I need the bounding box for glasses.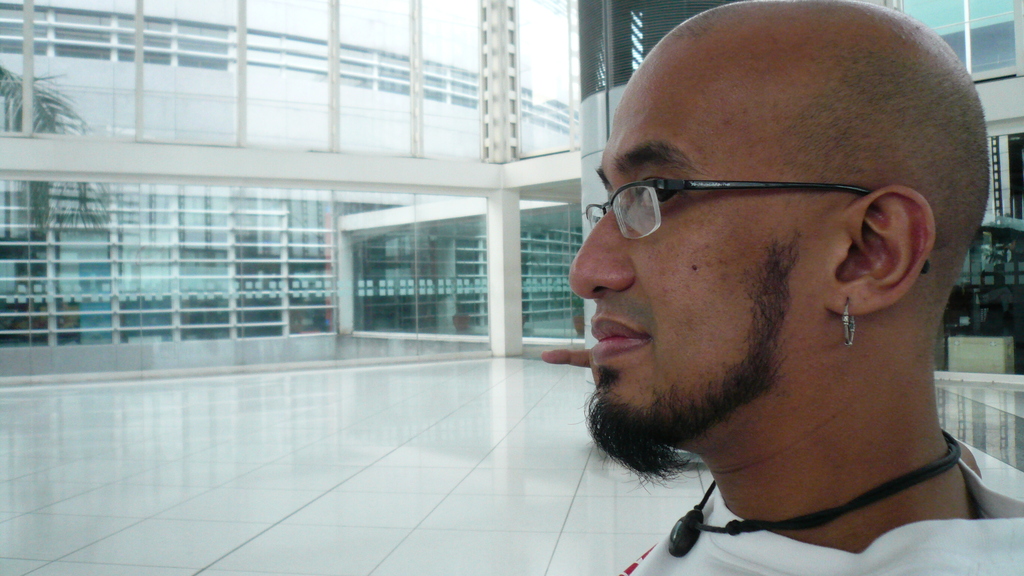
Here it is: crop(595, 110, 946, 260).
